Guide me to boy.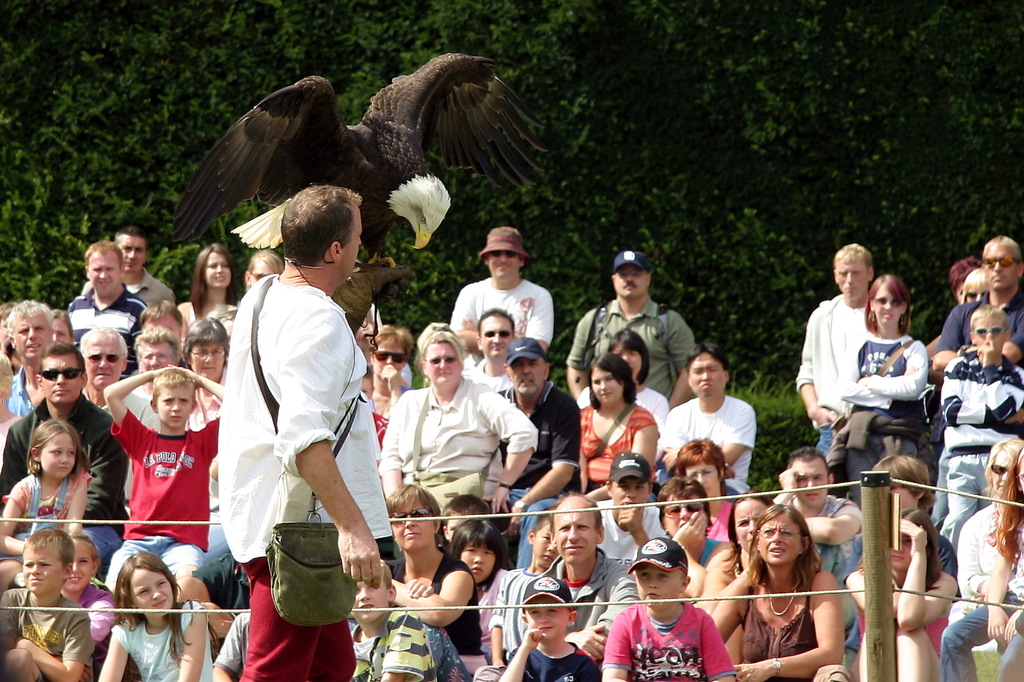
Guidance: region(495, 573, 596, 681).
